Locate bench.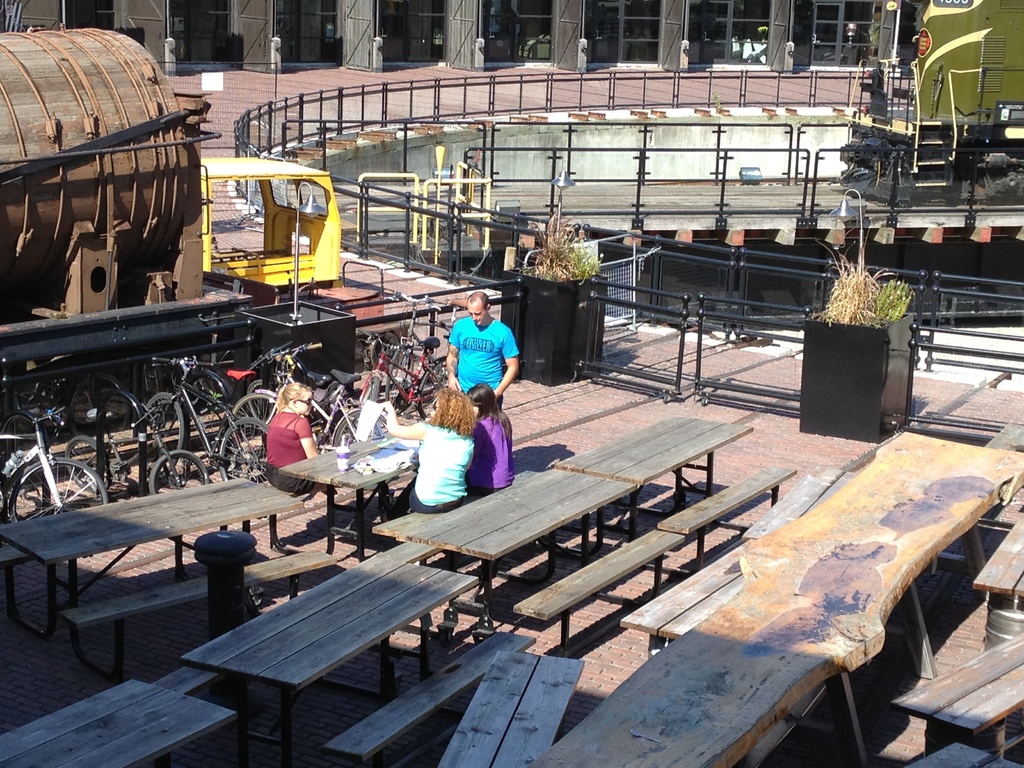
Bounding box: locate(174, 552, 543, 767).
